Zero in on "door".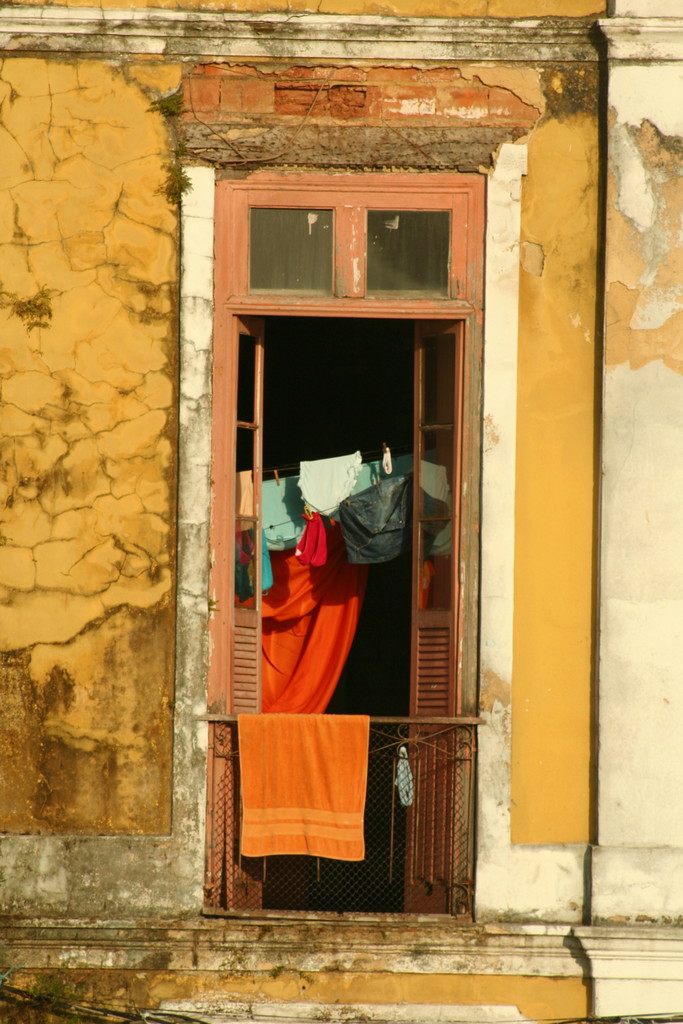
Zeroed in: 230,146,475,863.
